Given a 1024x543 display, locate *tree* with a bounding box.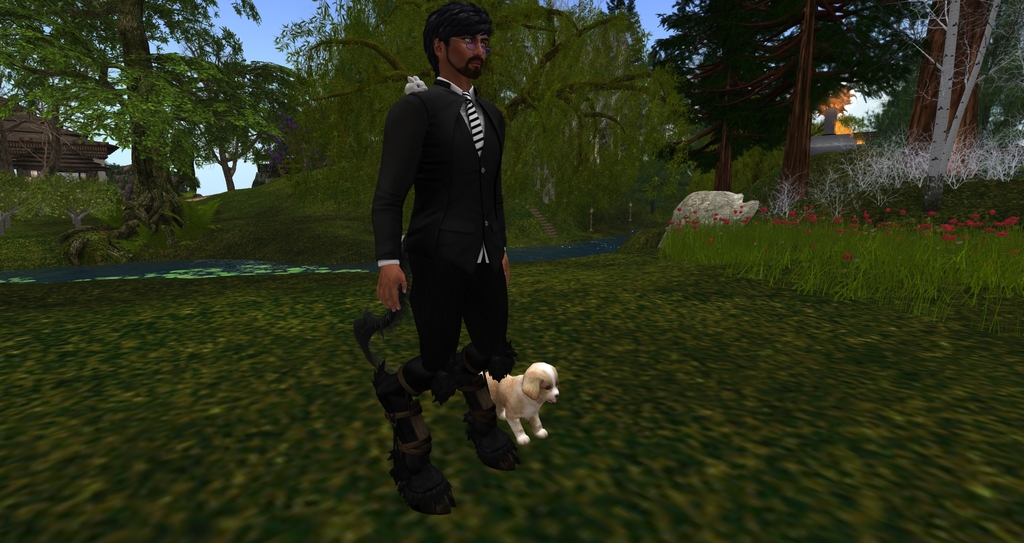
Located: bbox=[901, 0, 996, 173].
